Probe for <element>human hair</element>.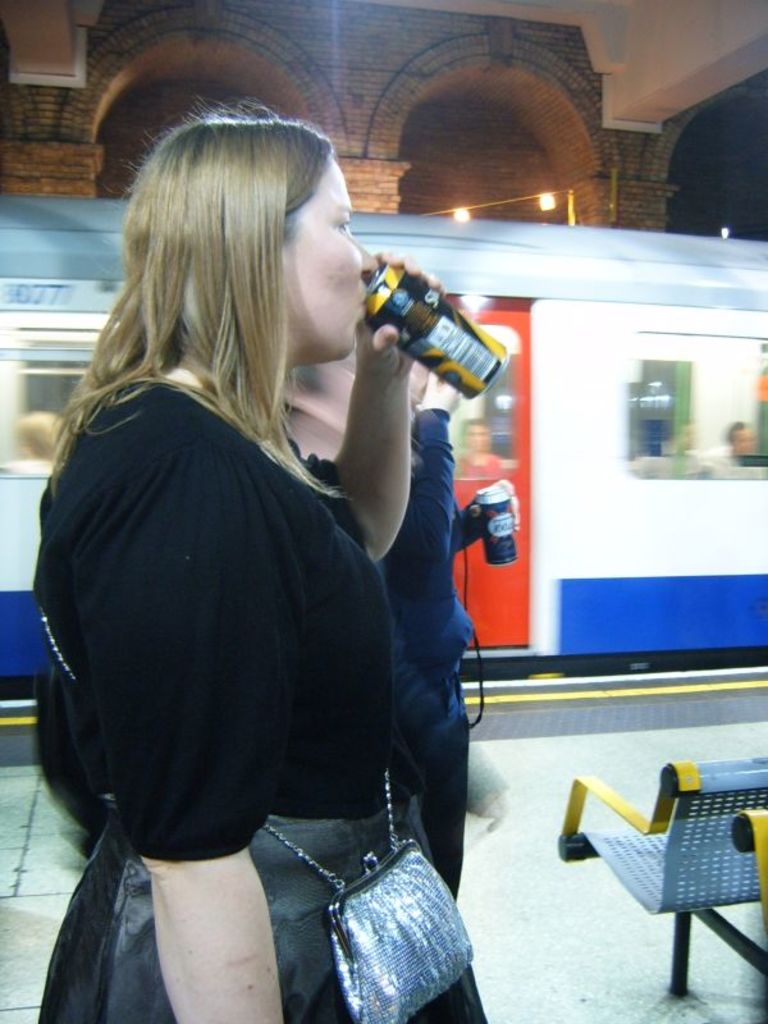
Probe result: box=[74, 93, 366, 538].
